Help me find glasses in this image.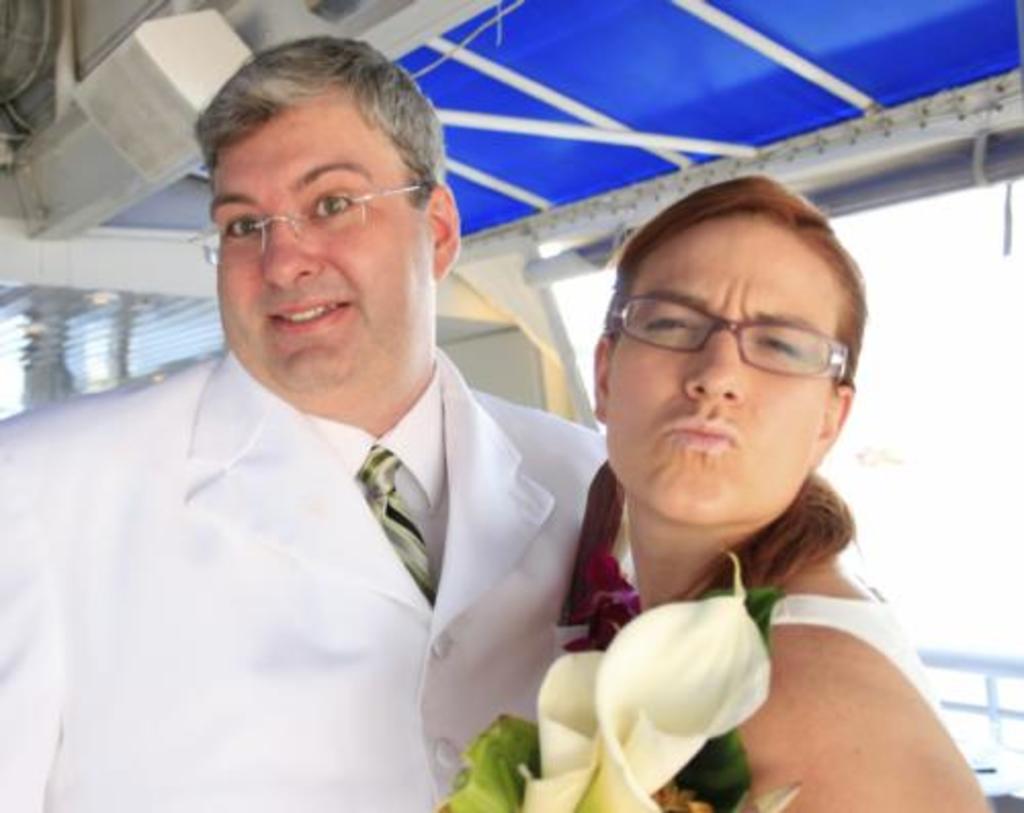
Found it: [602,295,848,393].
